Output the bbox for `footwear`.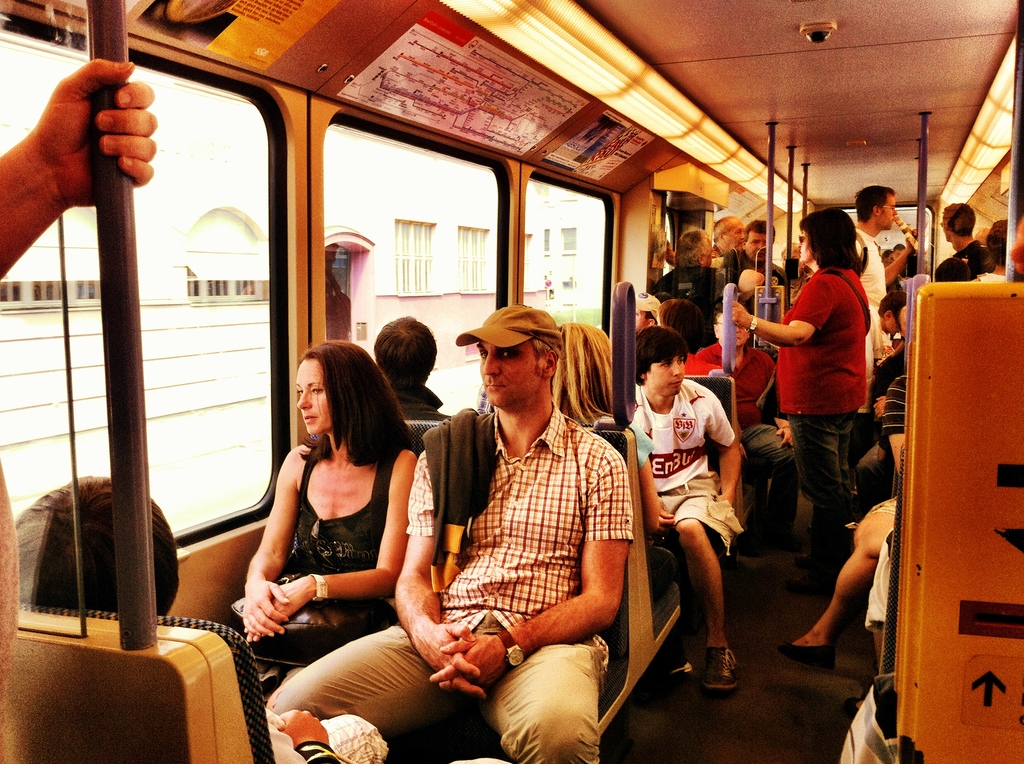
<box>775,532,804,545</box>.
